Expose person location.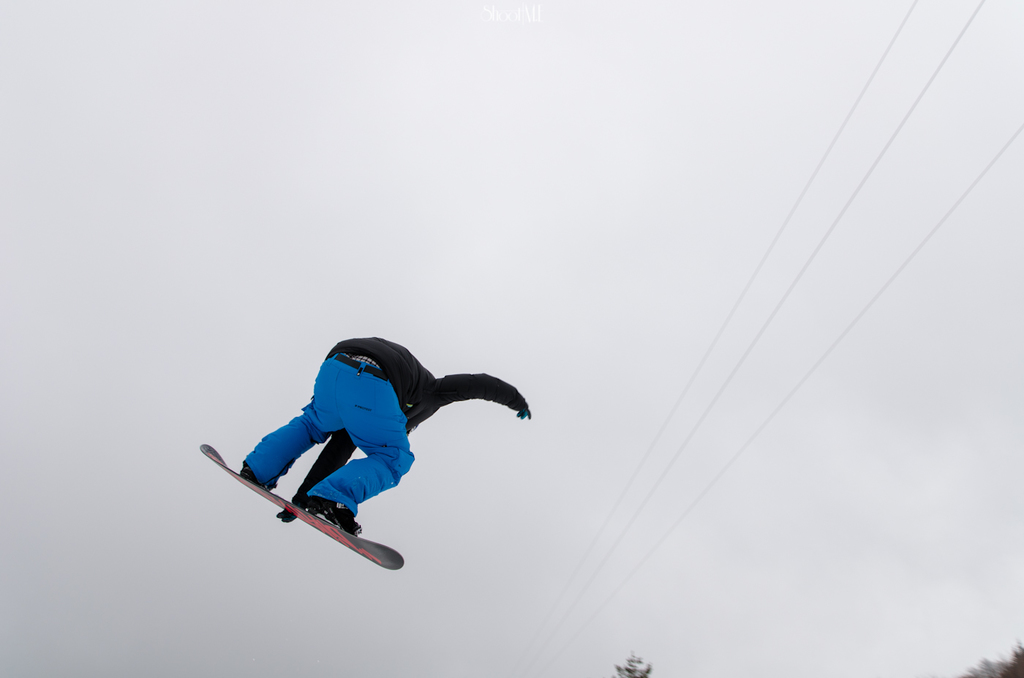
Exposed at (238,338,530,532).
